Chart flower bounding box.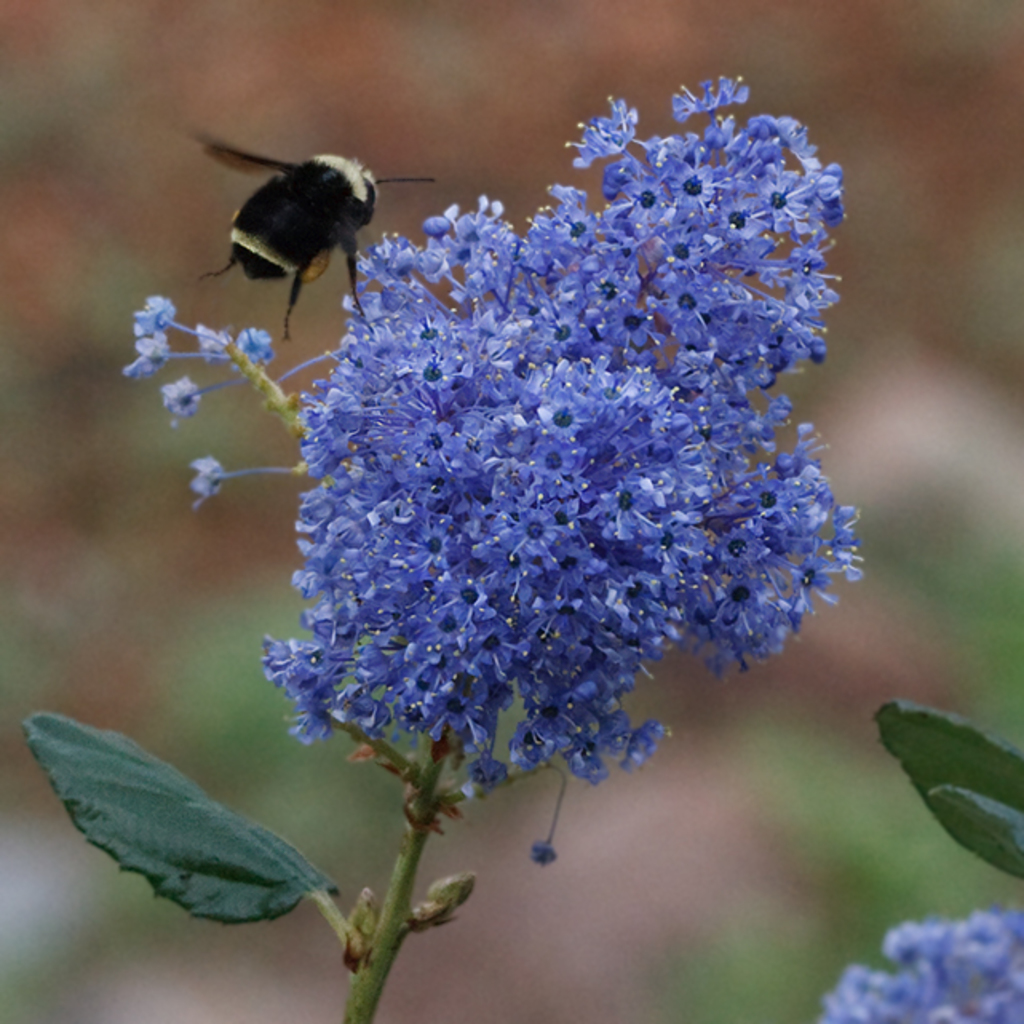
Charted: <region>160, 374, 211, 417</region>.
